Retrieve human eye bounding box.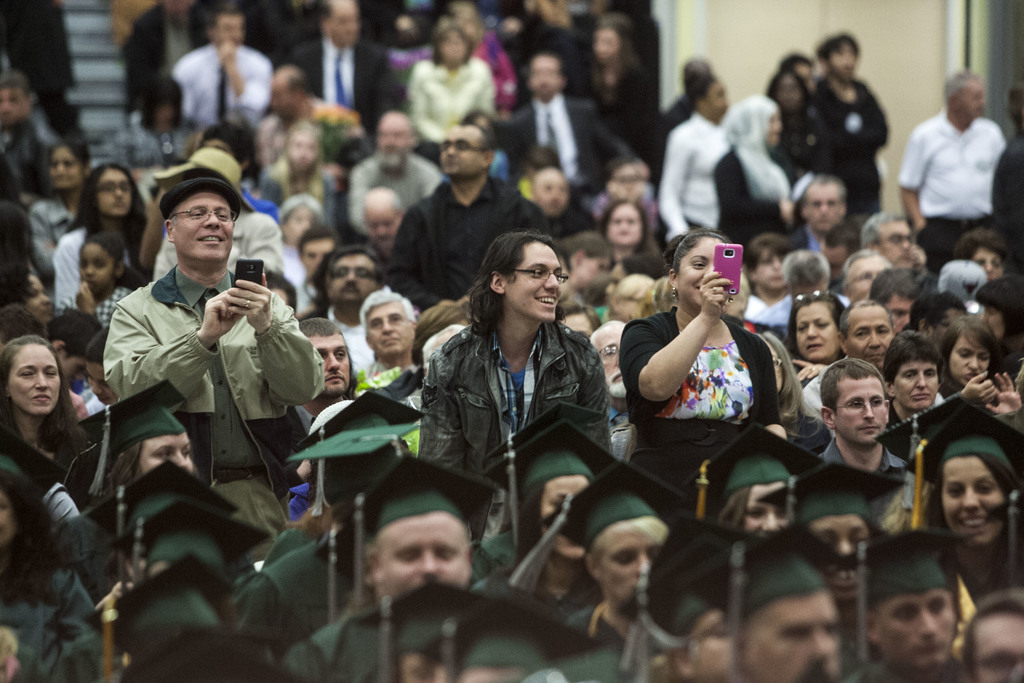
Bounding box: 220:210:231:219.
